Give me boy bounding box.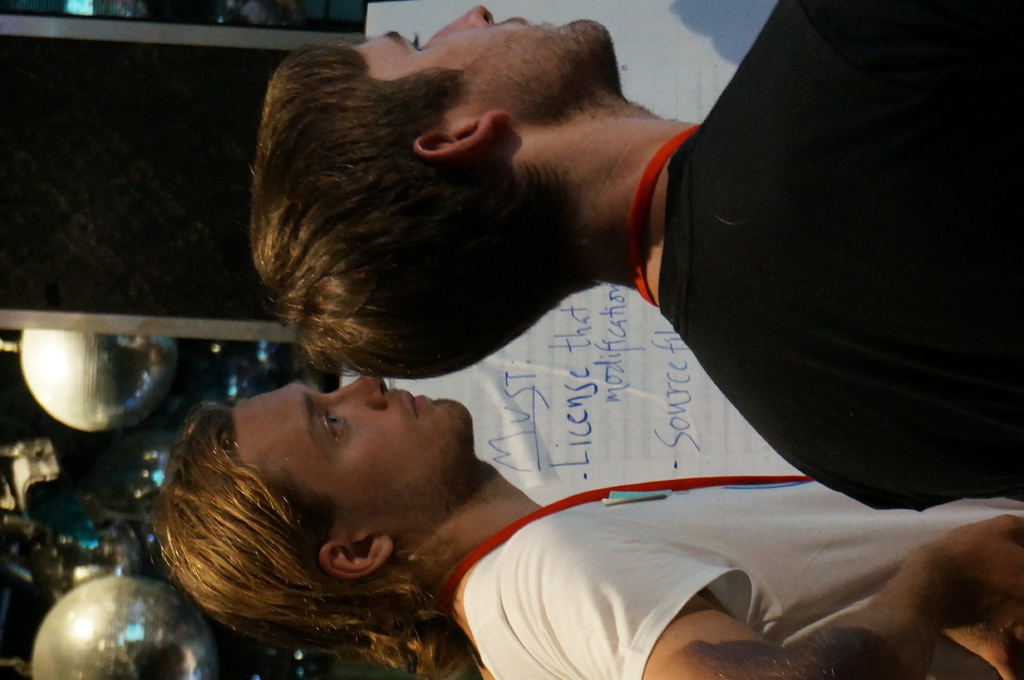
crop(250, 0, 1023, 507).
